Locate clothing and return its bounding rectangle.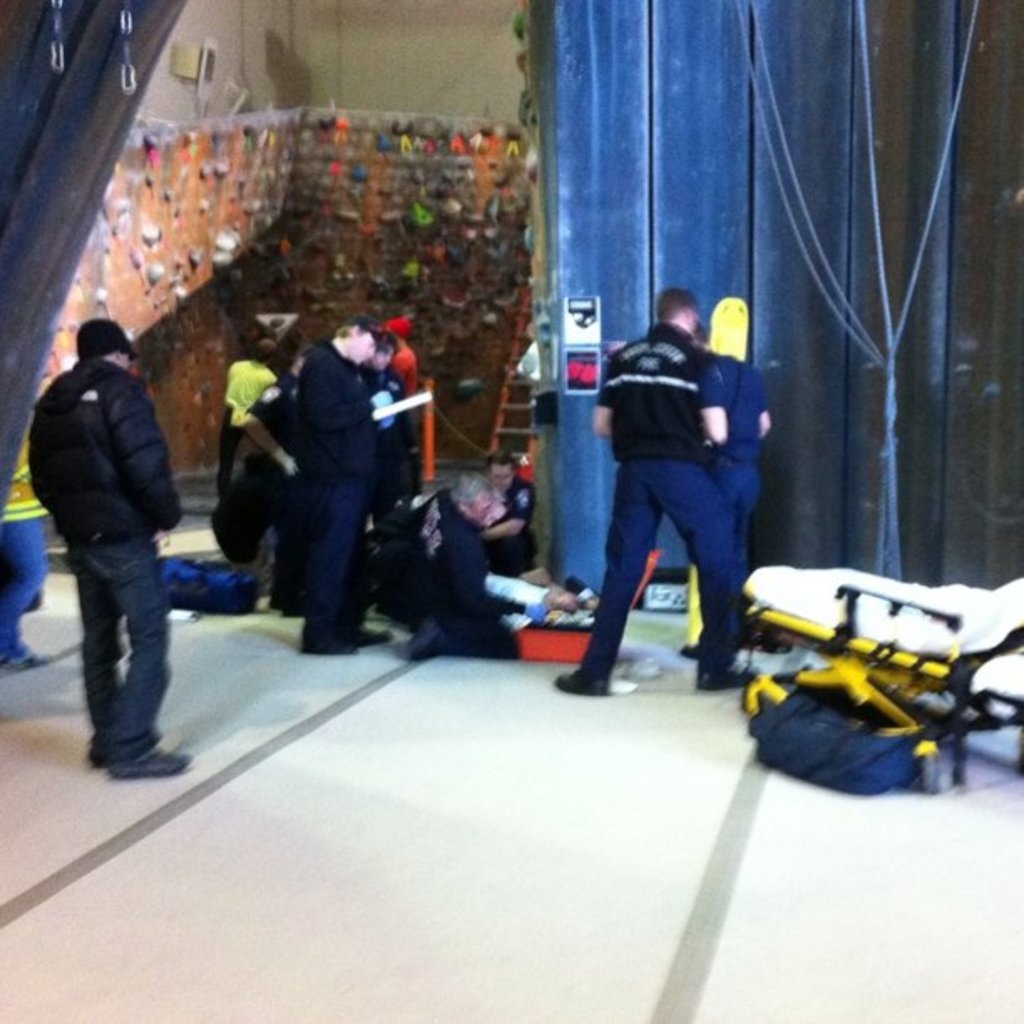
detection(490, 474, 532, 577).
